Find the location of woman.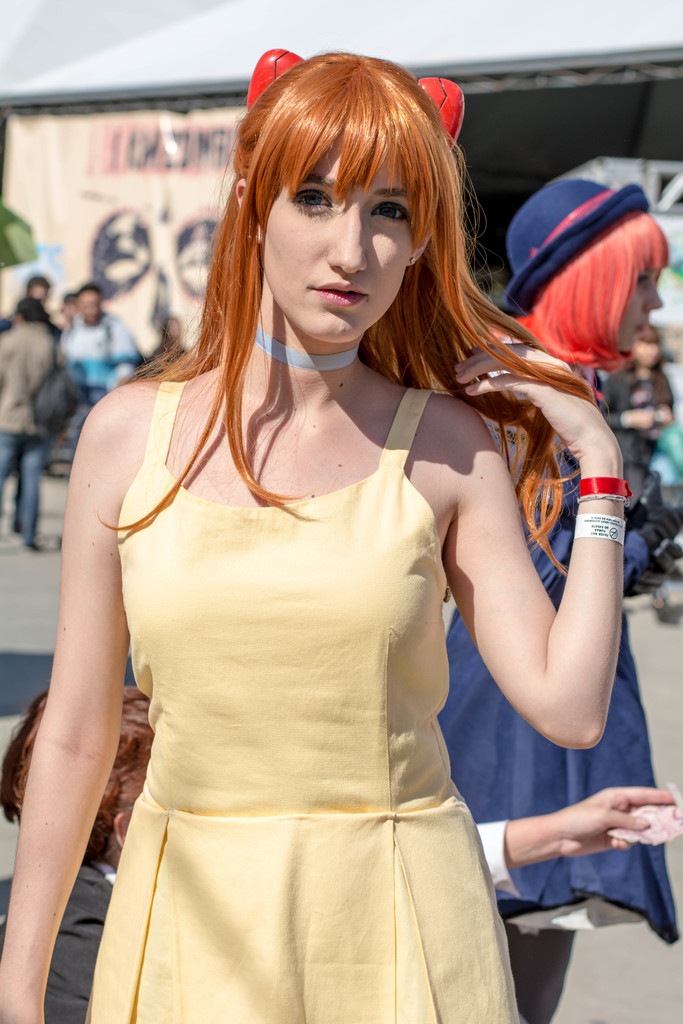
Location: (left=437, top=179, right=682, bottom=1023).
